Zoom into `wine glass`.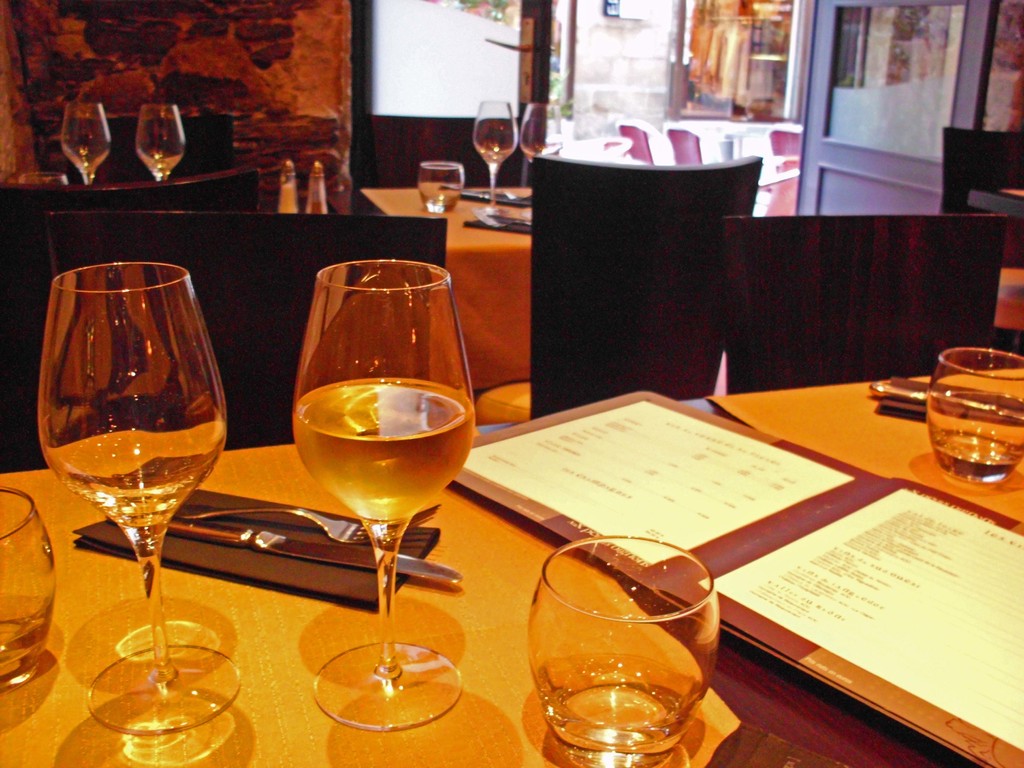
Zoom target: left=419, top=159, right=461, bottom=212.
